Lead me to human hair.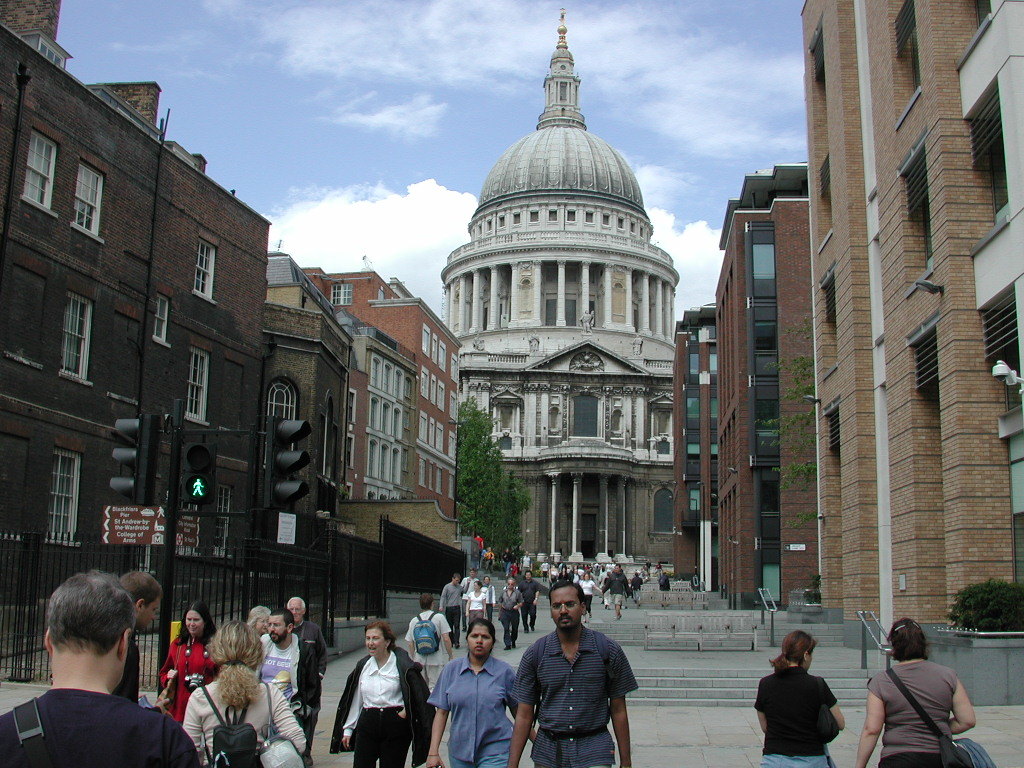
Lead to 464,620,495,647.
